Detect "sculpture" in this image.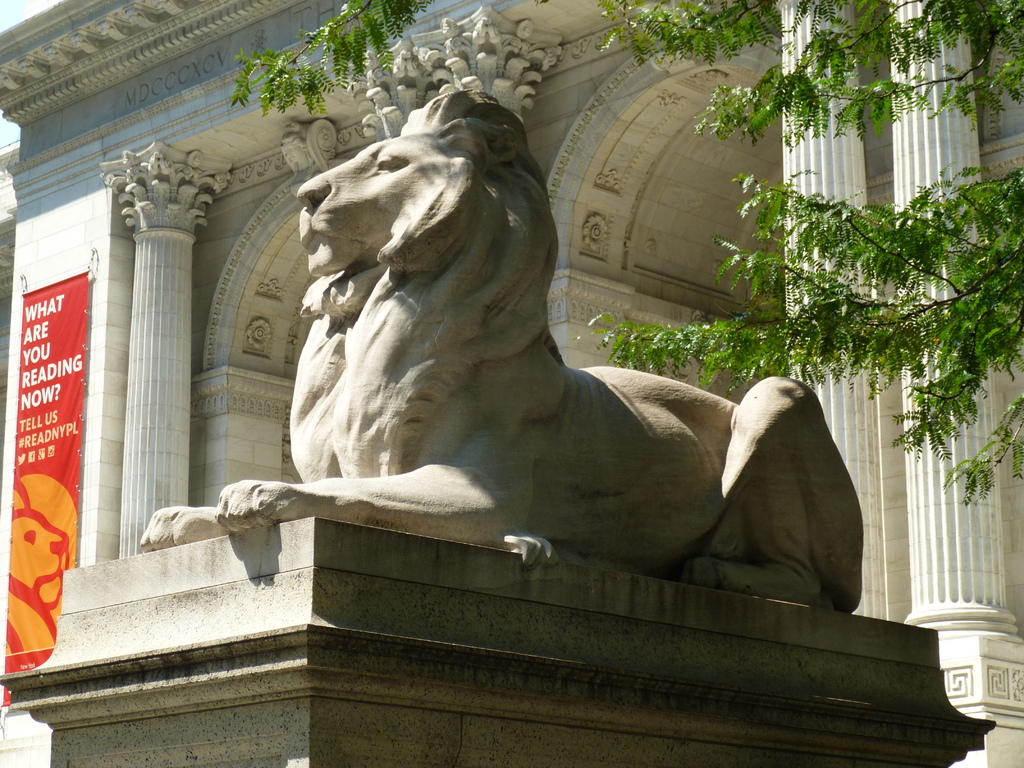
Detection: box=[195, 81, 864, 649].
